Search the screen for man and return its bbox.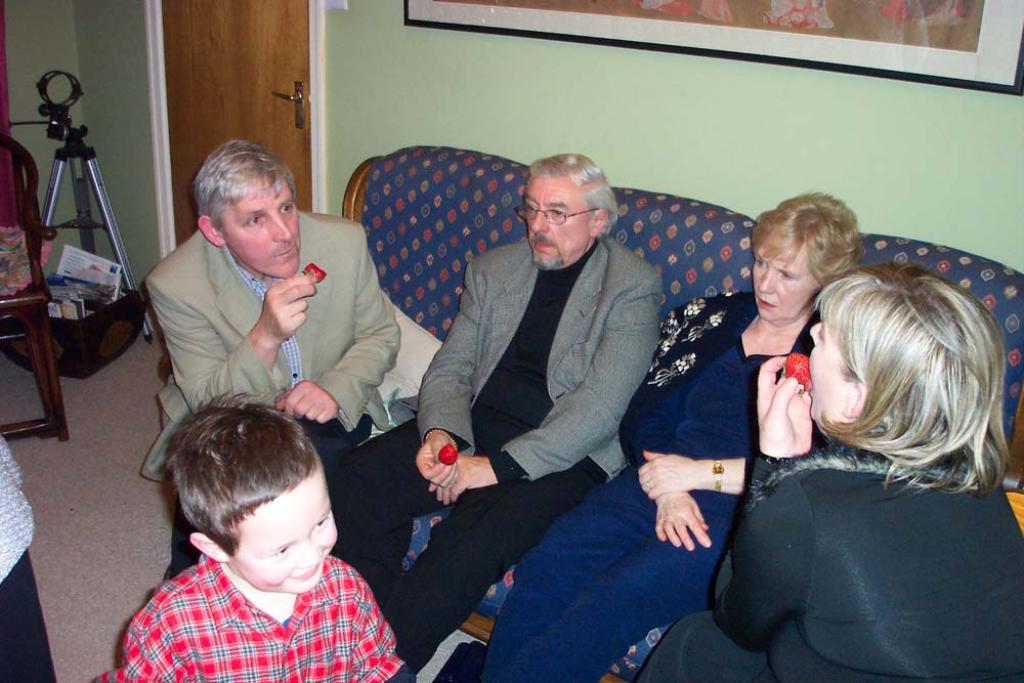
Found: pyautogui.locateOnScreen(323, 152, 663, 674).
